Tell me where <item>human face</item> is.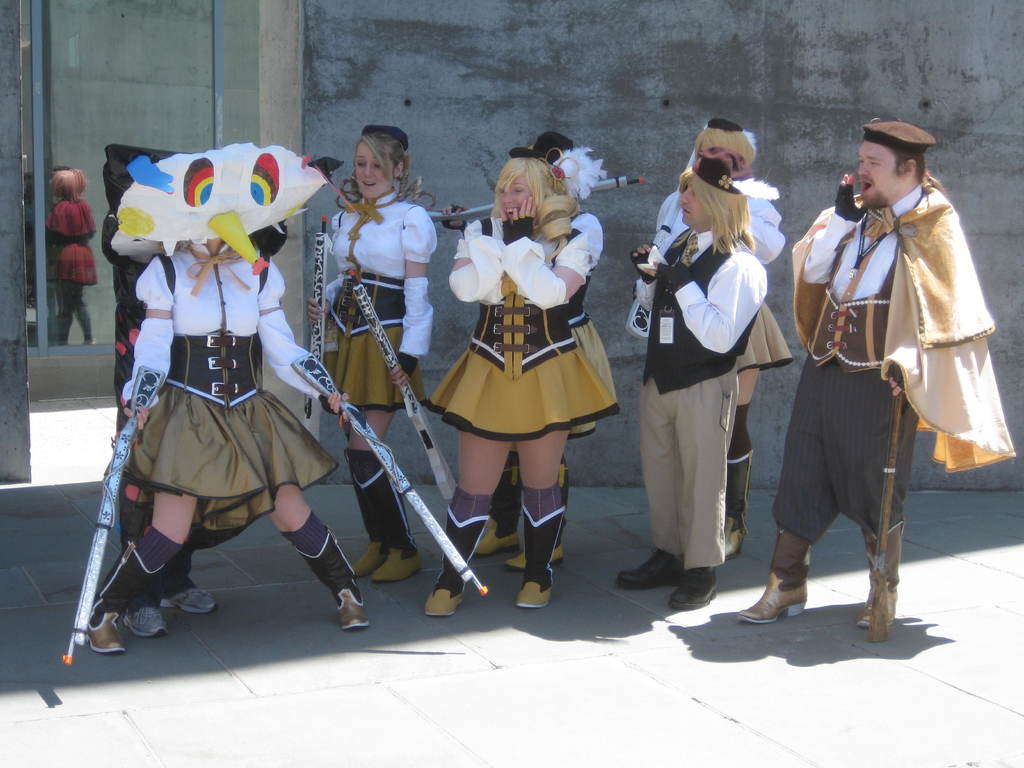
<item>human face</item> is at <box>856,139,906,209</box>.
